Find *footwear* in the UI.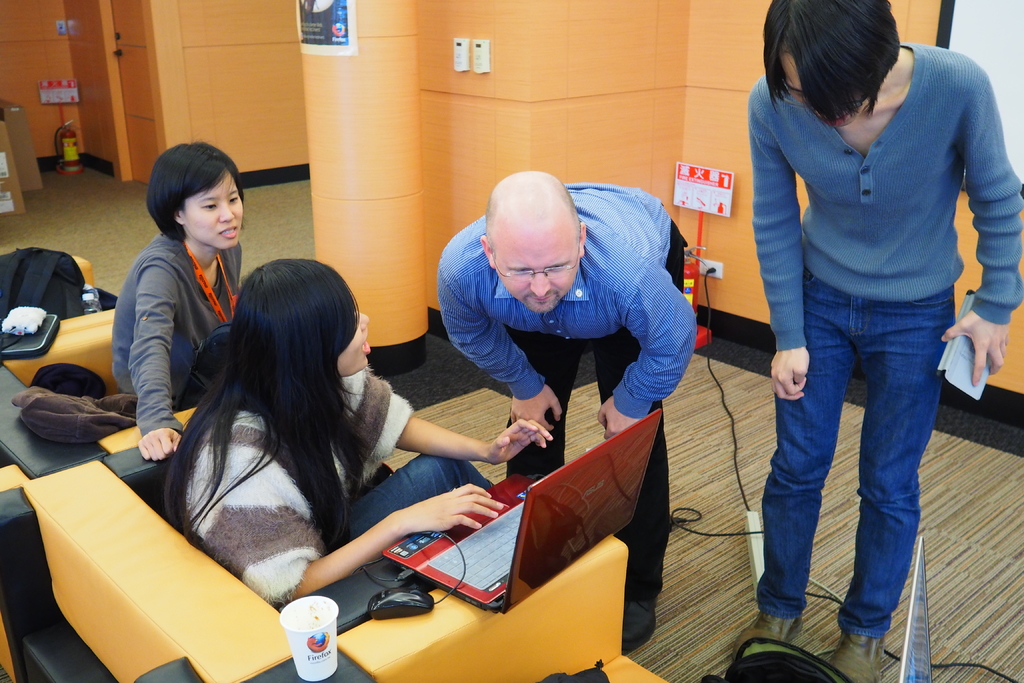
UI element at 611 596 669 655.
